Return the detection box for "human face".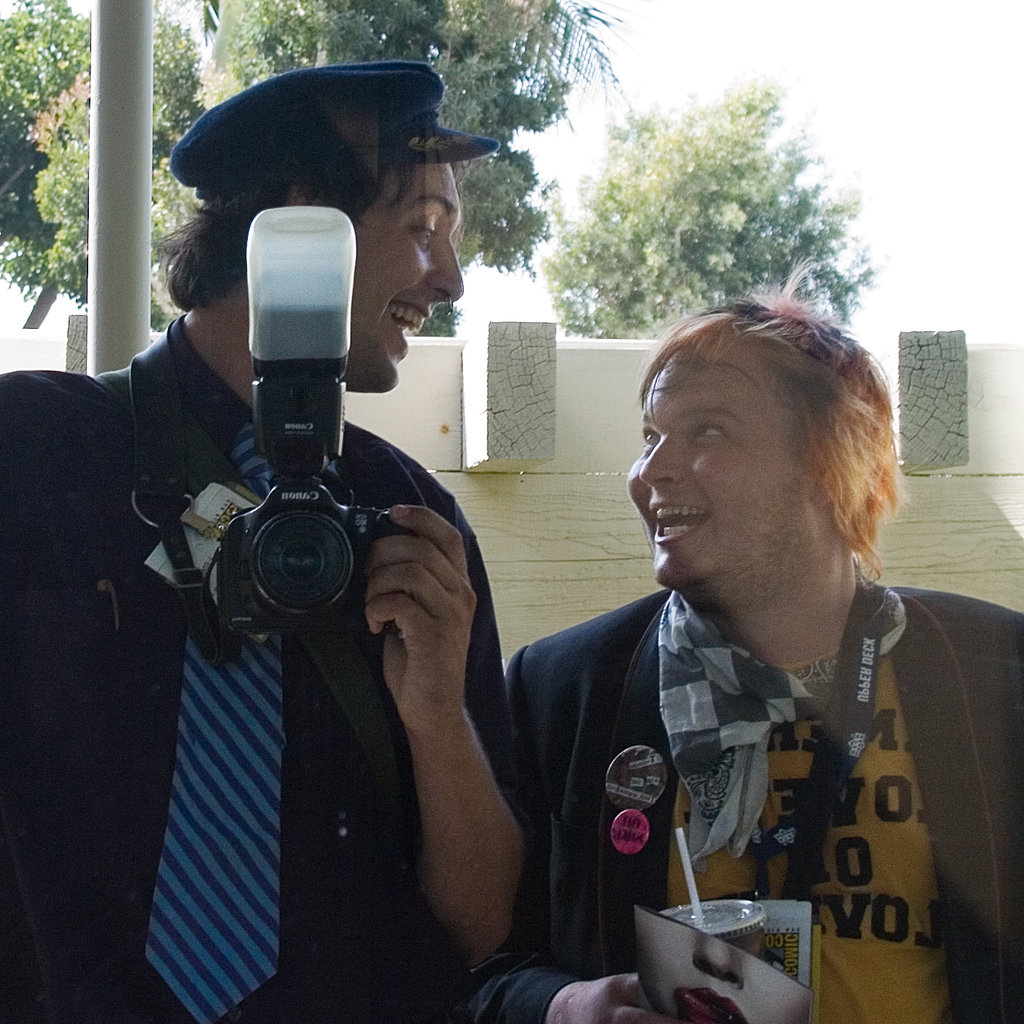
(341,164,465,398).
